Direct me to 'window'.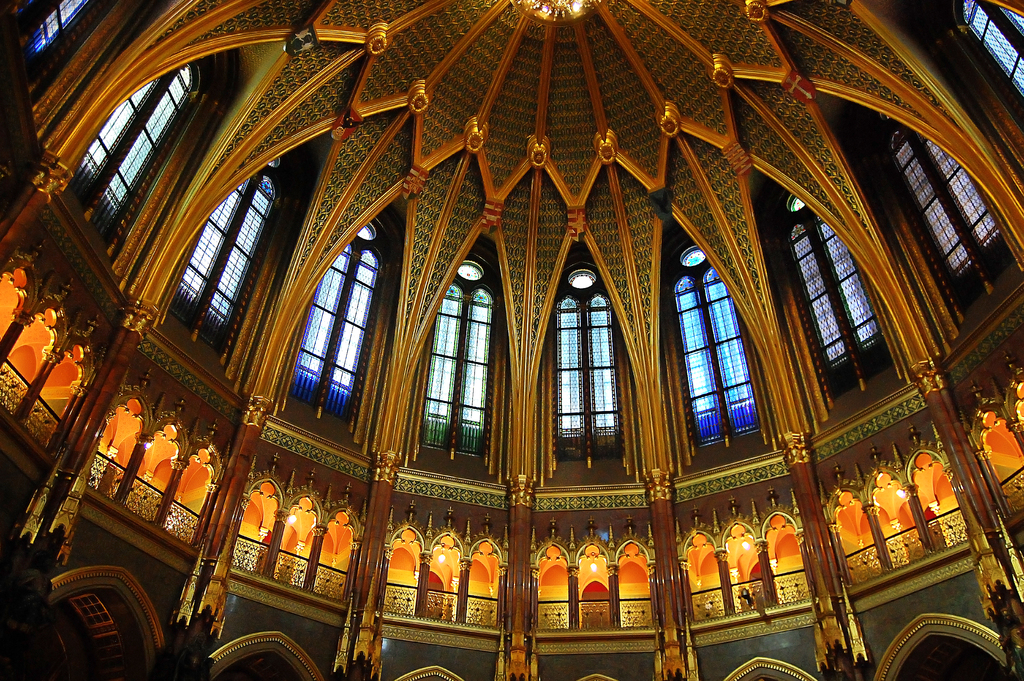
Direction: l=672, t=251, r=780, b=469.
